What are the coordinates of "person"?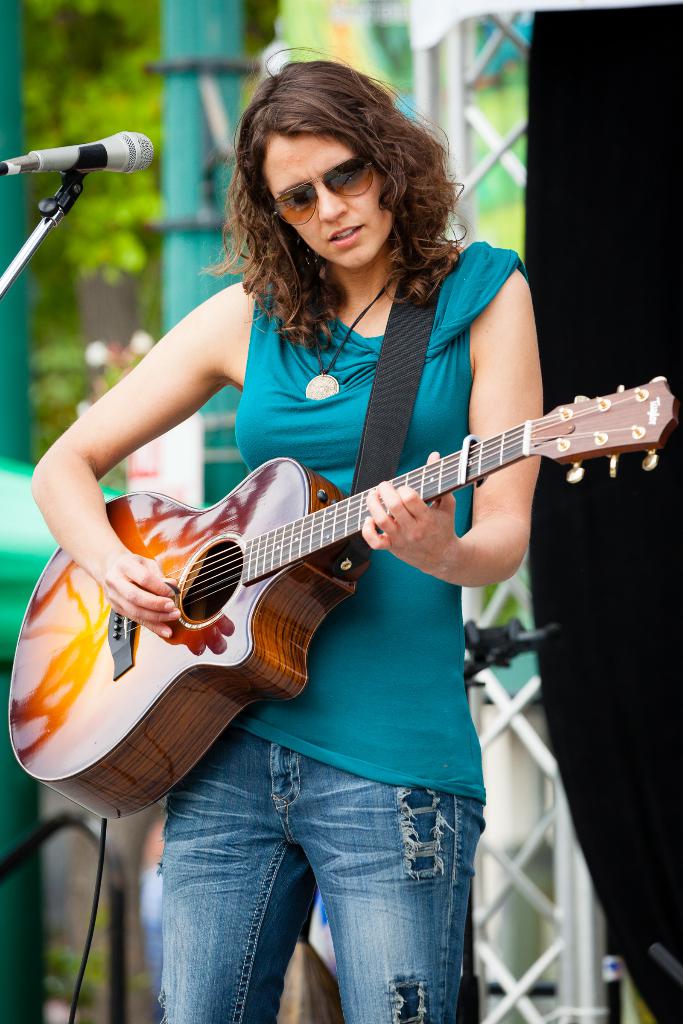
(65, 182, 639, 904).
